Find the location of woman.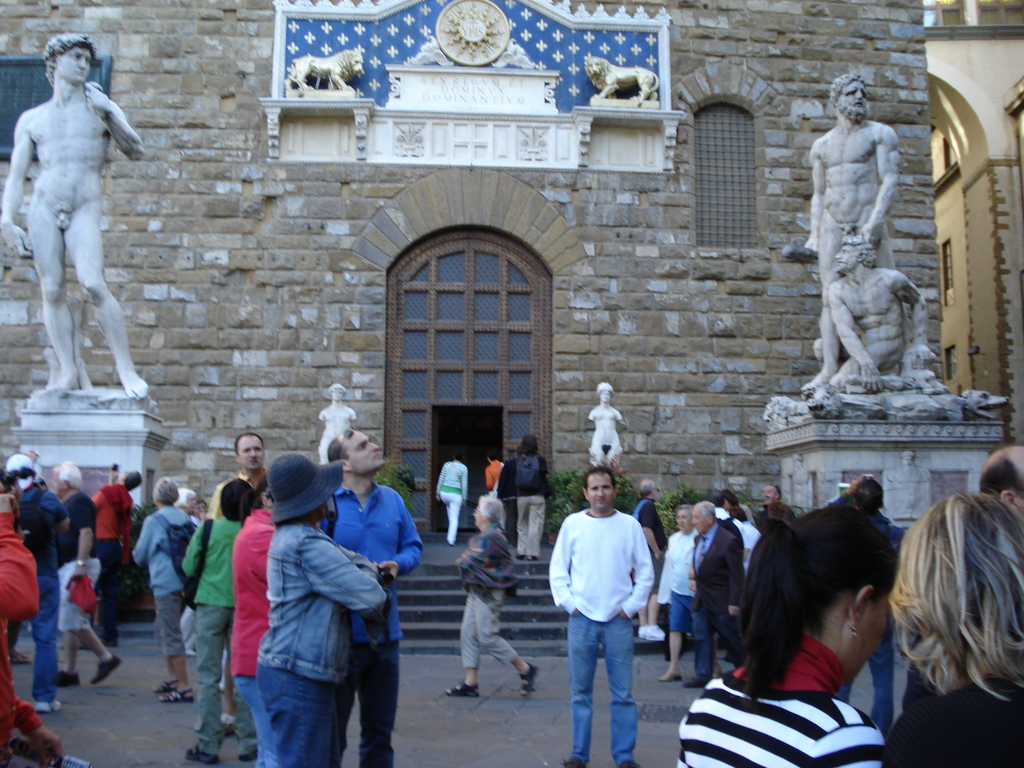
Location: locate(681, 492, 927, 758).
